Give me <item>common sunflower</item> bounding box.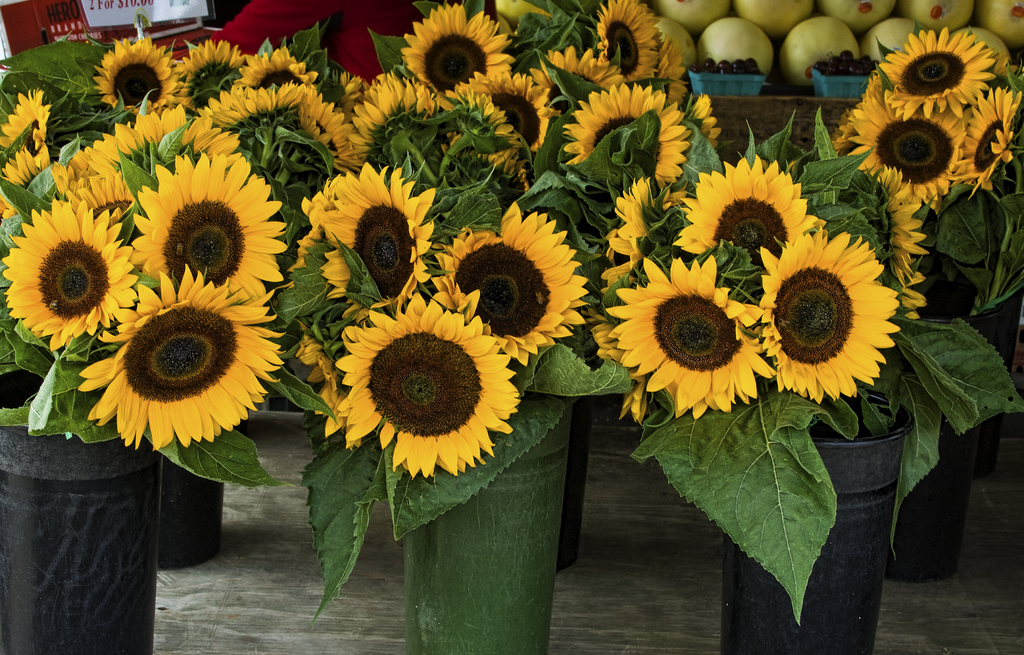
<region>72, 271, 282, 451</region>.
